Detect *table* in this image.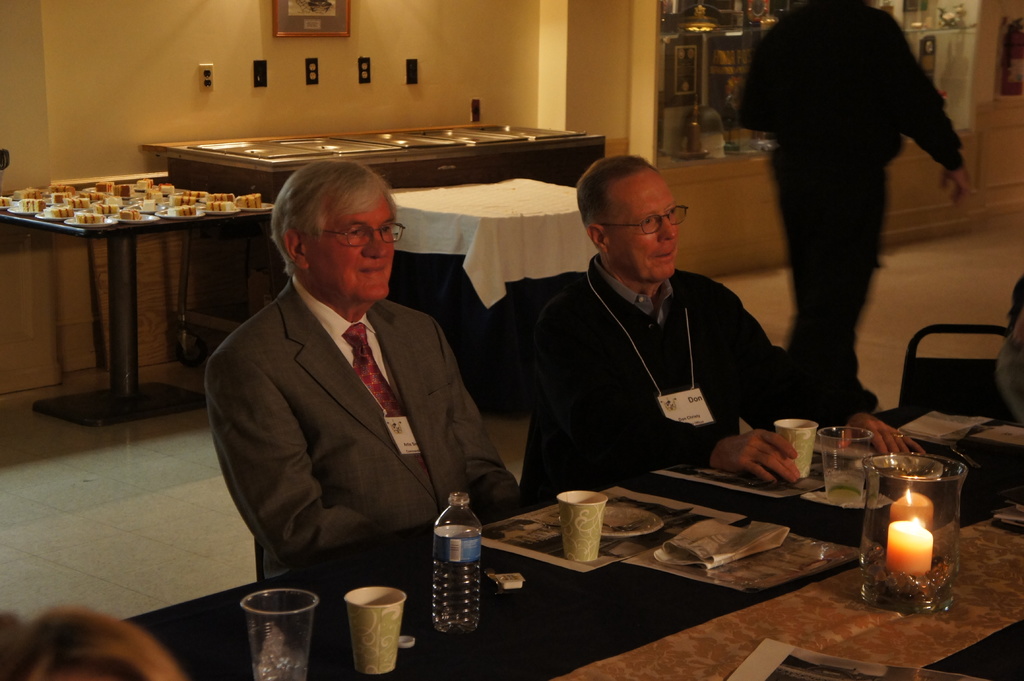
Detection: bbox=(141, 121, 607, 357).
